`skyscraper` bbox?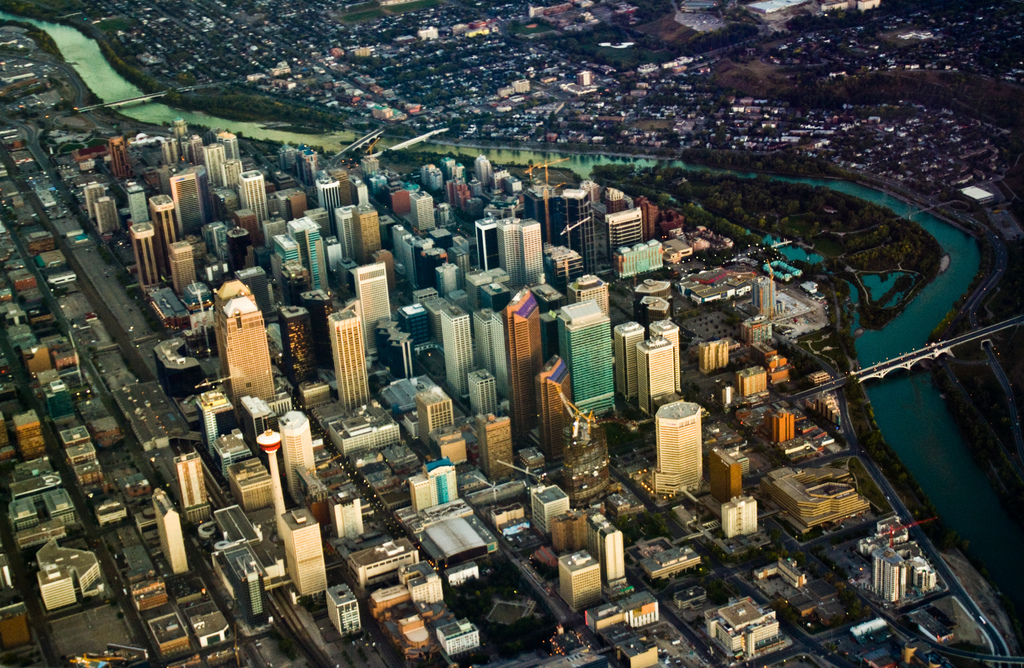
BBox(336, 200, 358, 262)
